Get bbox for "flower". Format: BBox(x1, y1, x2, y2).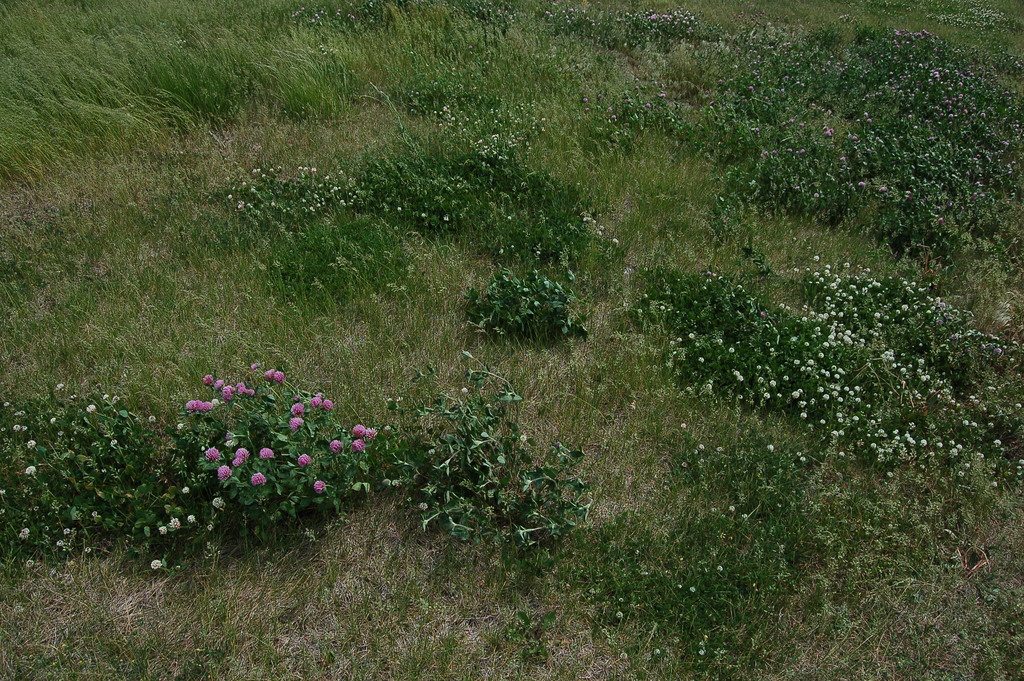
BBox(699, 441, 705, 450).
